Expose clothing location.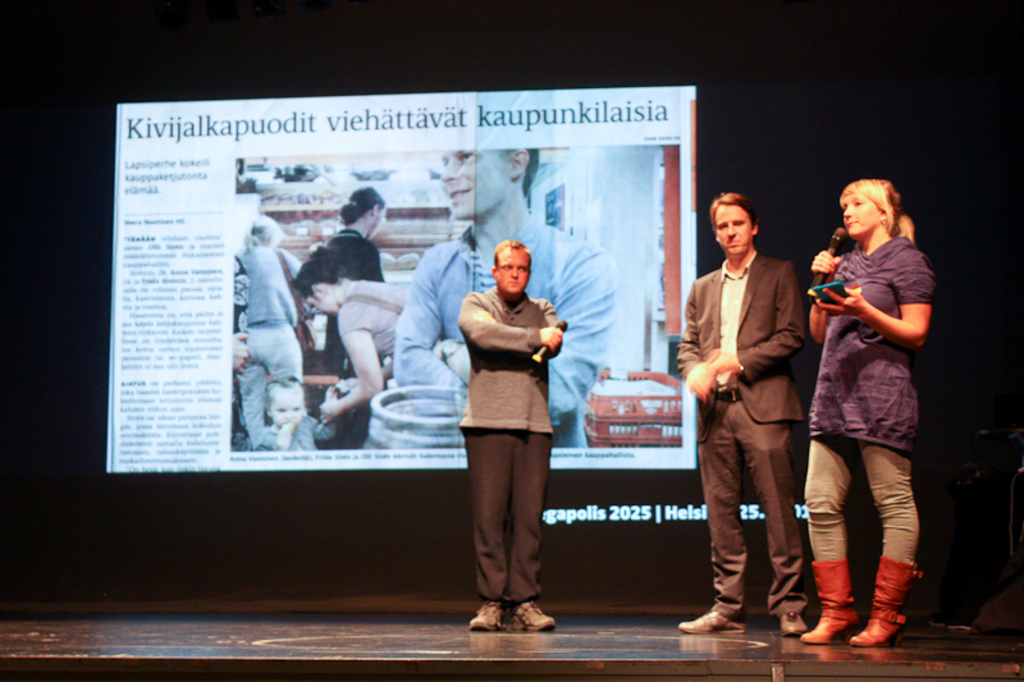
Exposed at bbox=(452, 284, 575, 607).
